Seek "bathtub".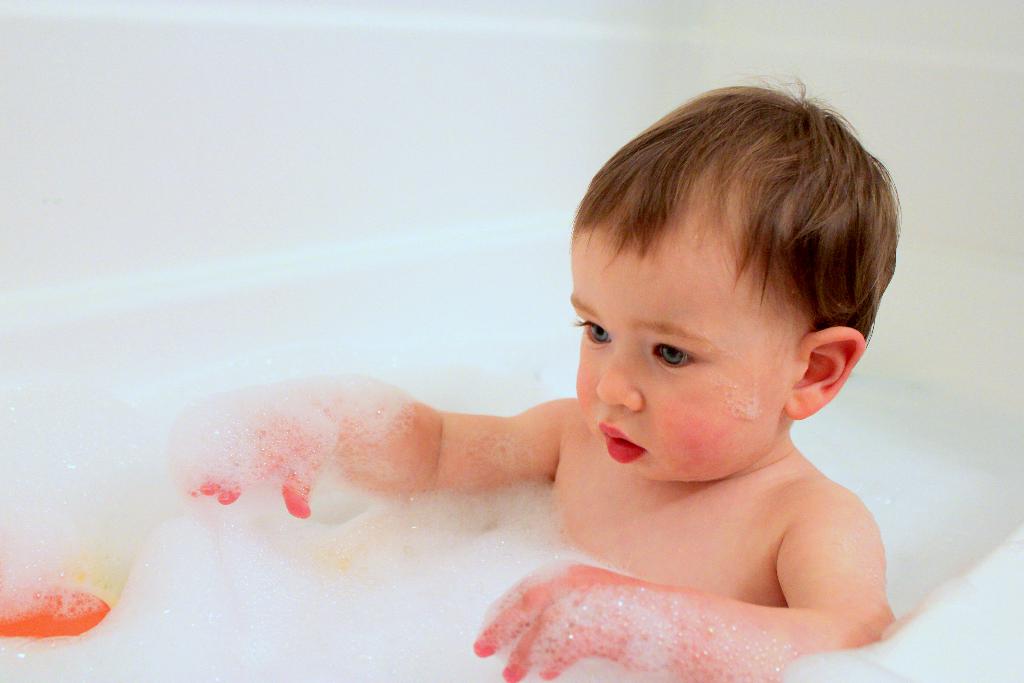
box=[0, 0, 1023, 682].
